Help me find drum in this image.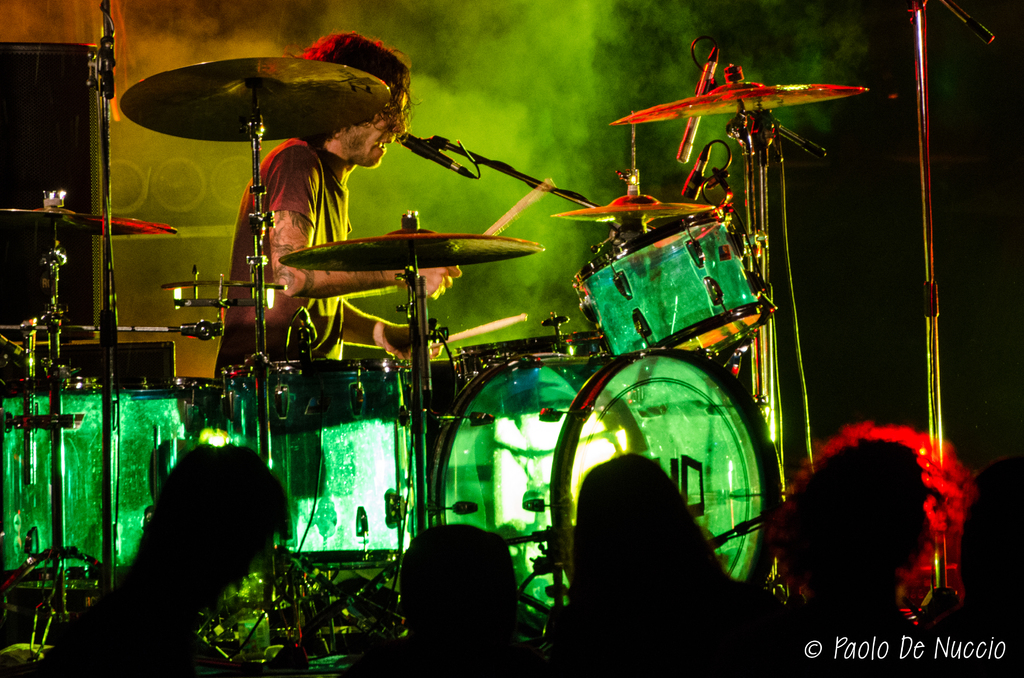
Found it: bbox=[573, 208, 768, 357].
